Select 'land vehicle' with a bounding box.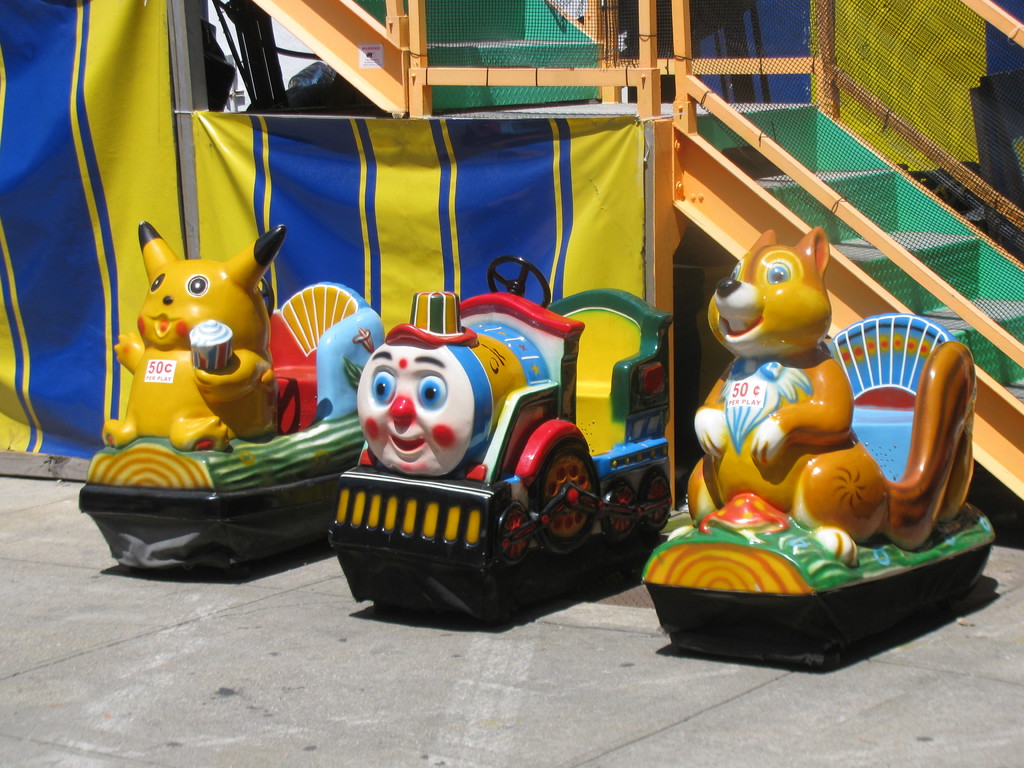
l=306, t=231, r=705, b=633.
